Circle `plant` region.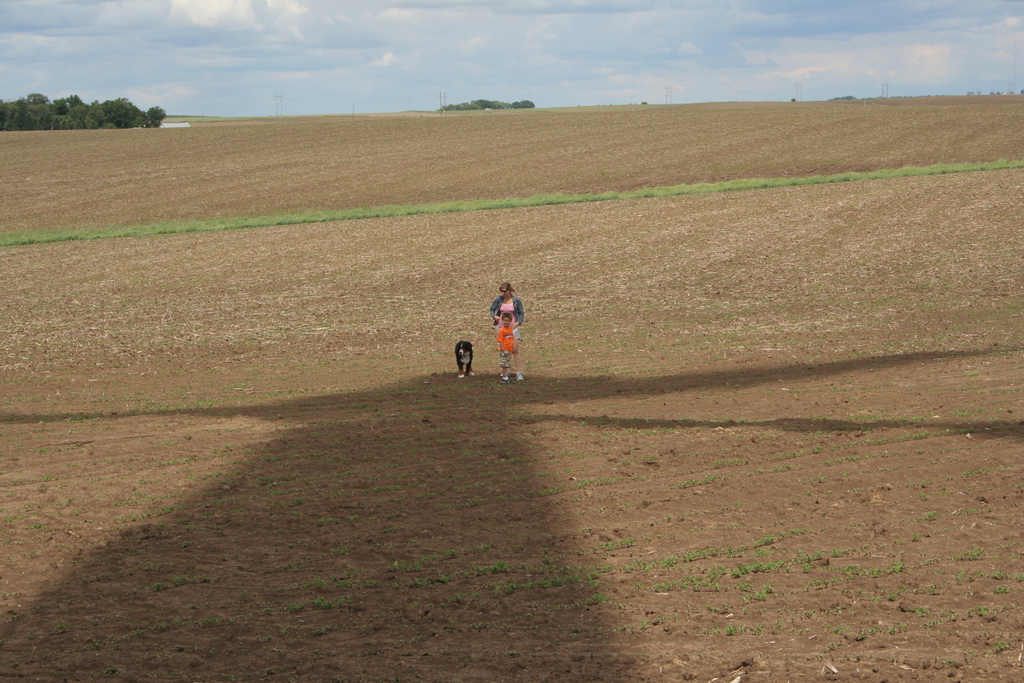
Region: [680, 415, 725, 426].
